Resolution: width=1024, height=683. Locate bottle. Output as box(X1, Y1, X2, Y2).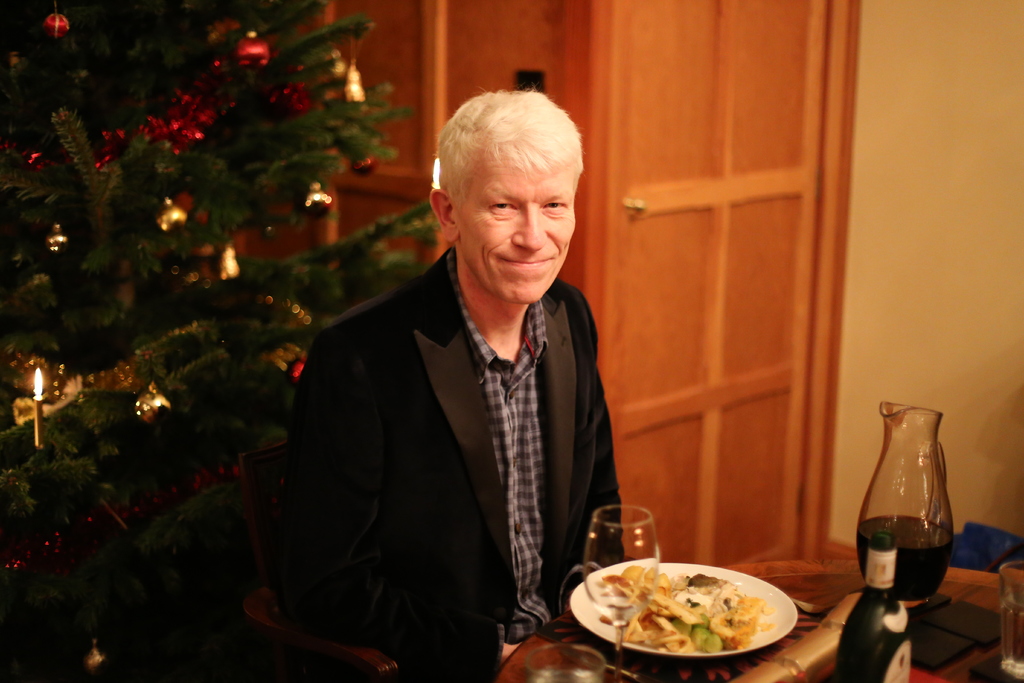
box(835, 534, 913, 682).
